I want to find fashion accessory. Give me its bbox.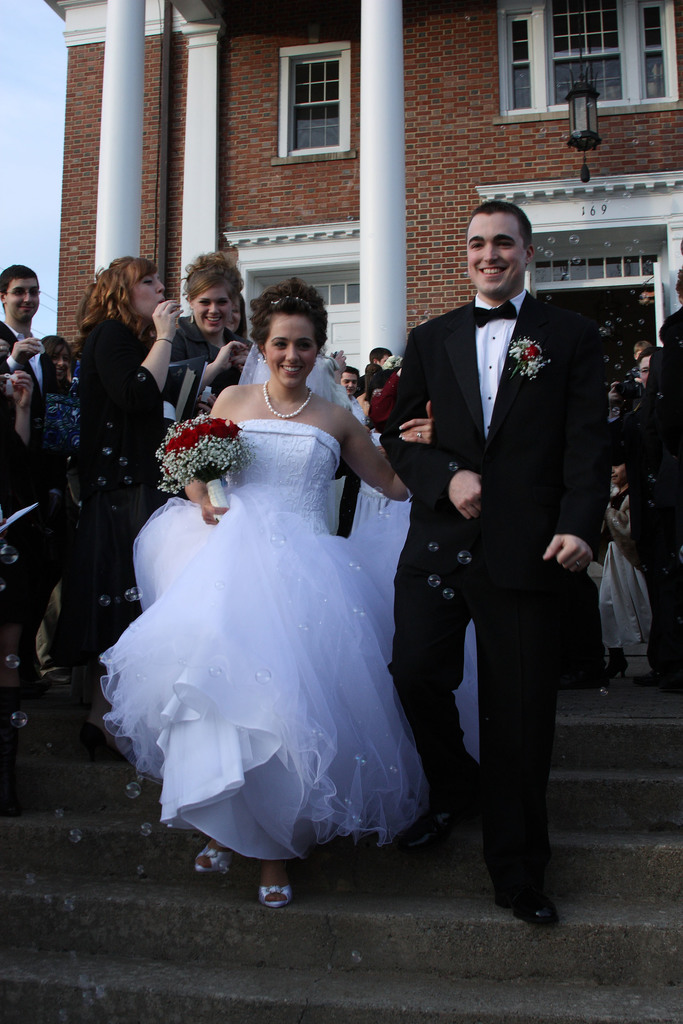
bbox=[259, 381, 315, 418].
